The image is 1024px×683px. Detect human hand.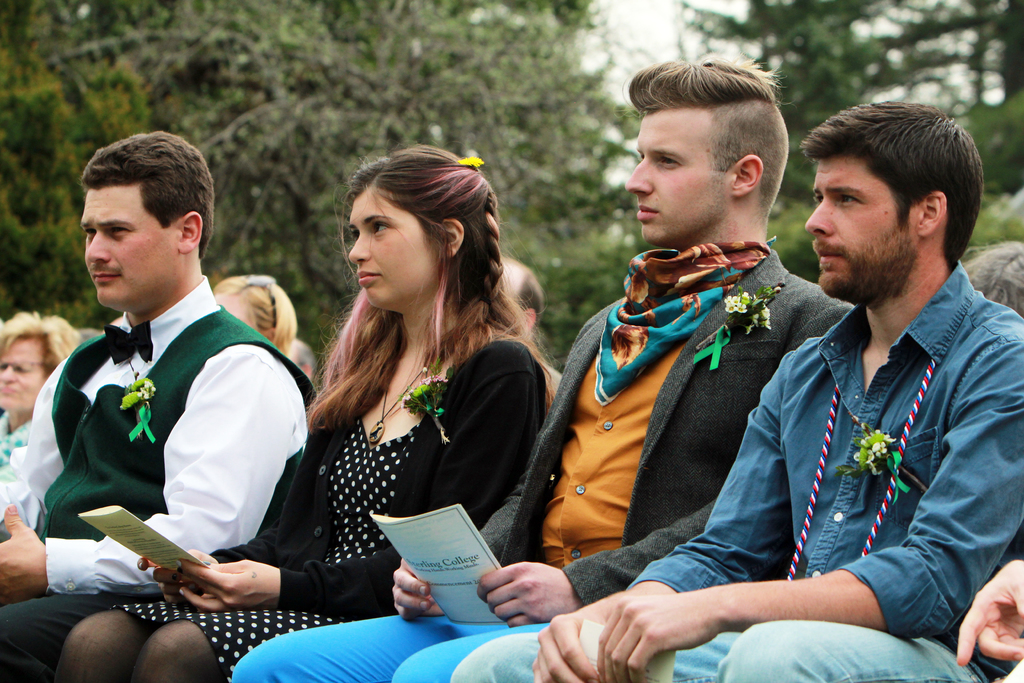
Detection: {"left": 530, "top": 593, "right": 624, "bottom": 682}.
